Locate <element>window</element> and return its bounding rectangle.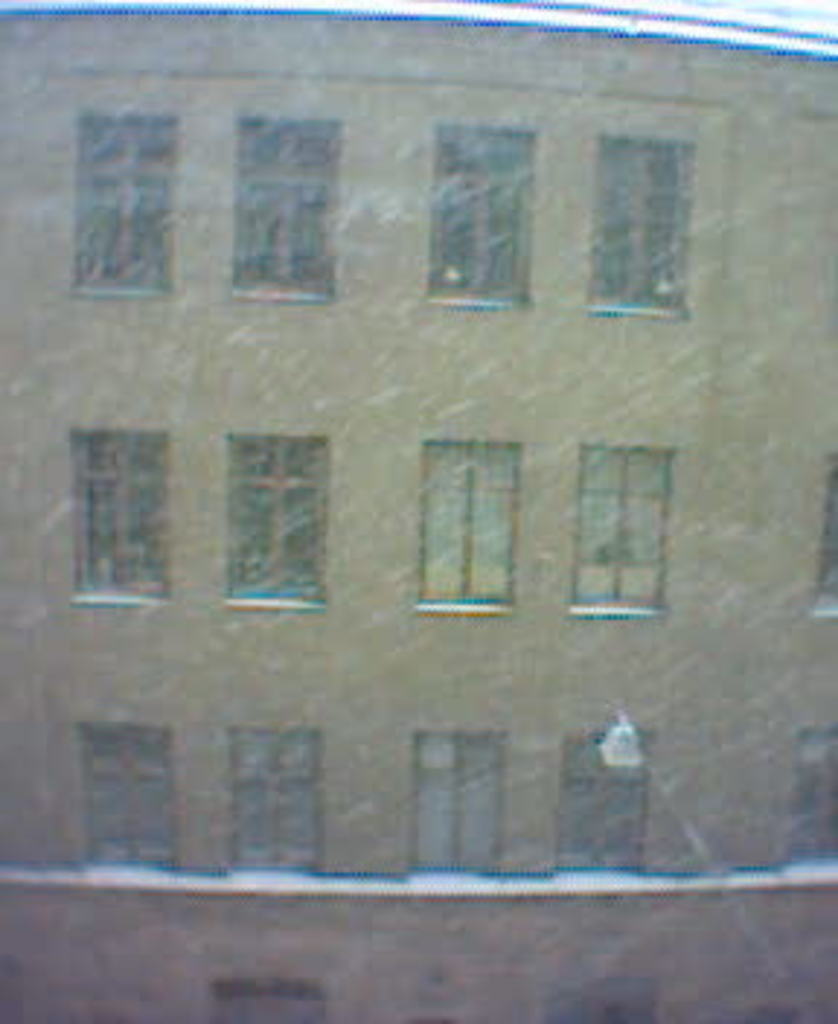
[84, 730, 180, 876].
